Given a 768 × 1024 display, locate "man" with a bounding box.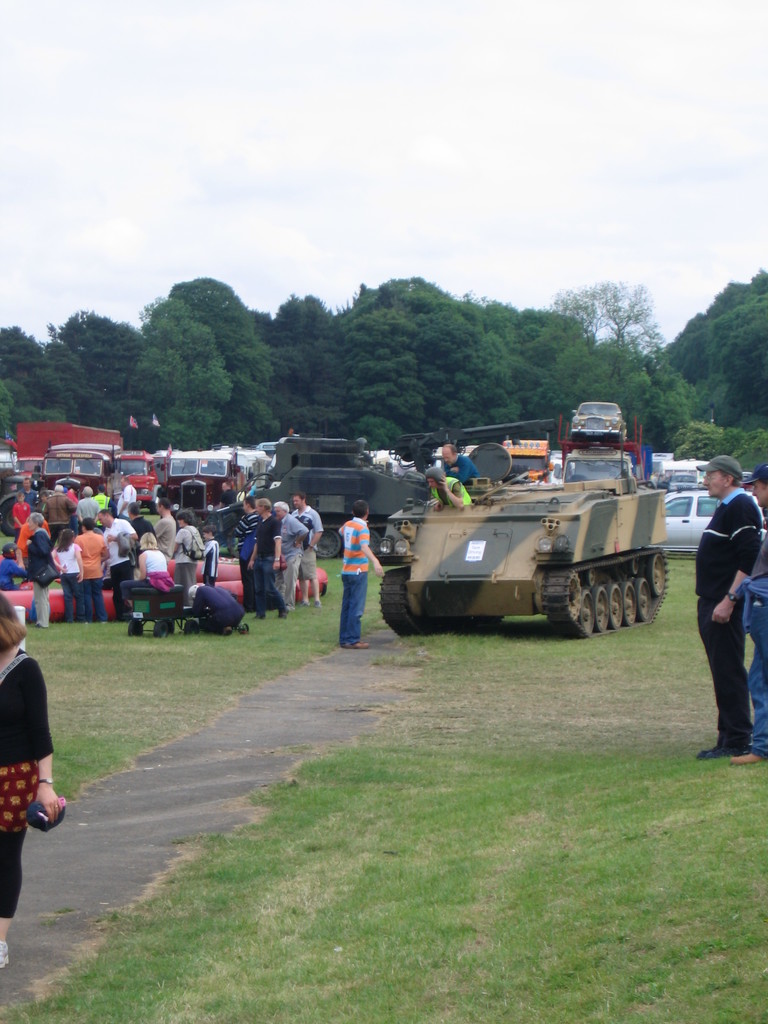
Located: l=43, t=483, r=77, b=547.
